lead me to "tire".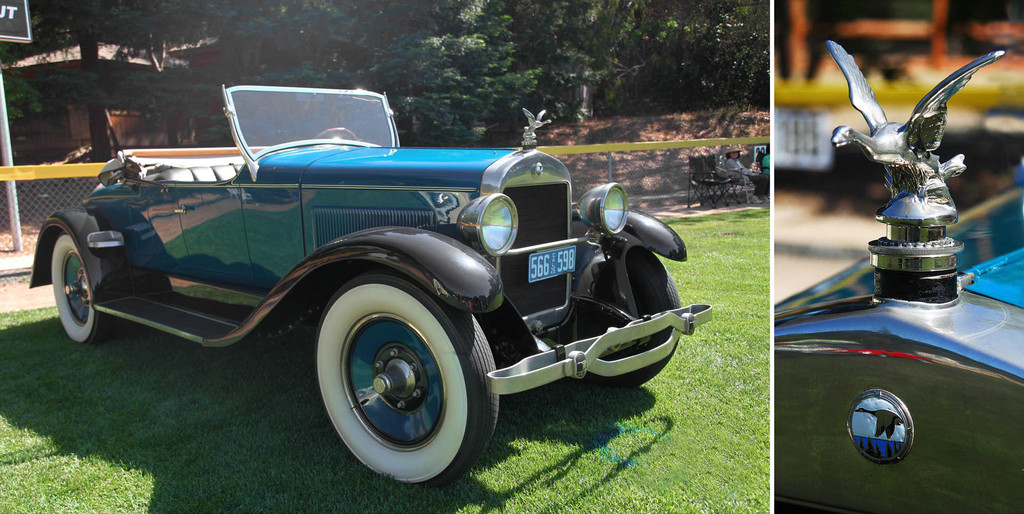
Lead to x1=566 y1=248 x2=684 y2=387.
